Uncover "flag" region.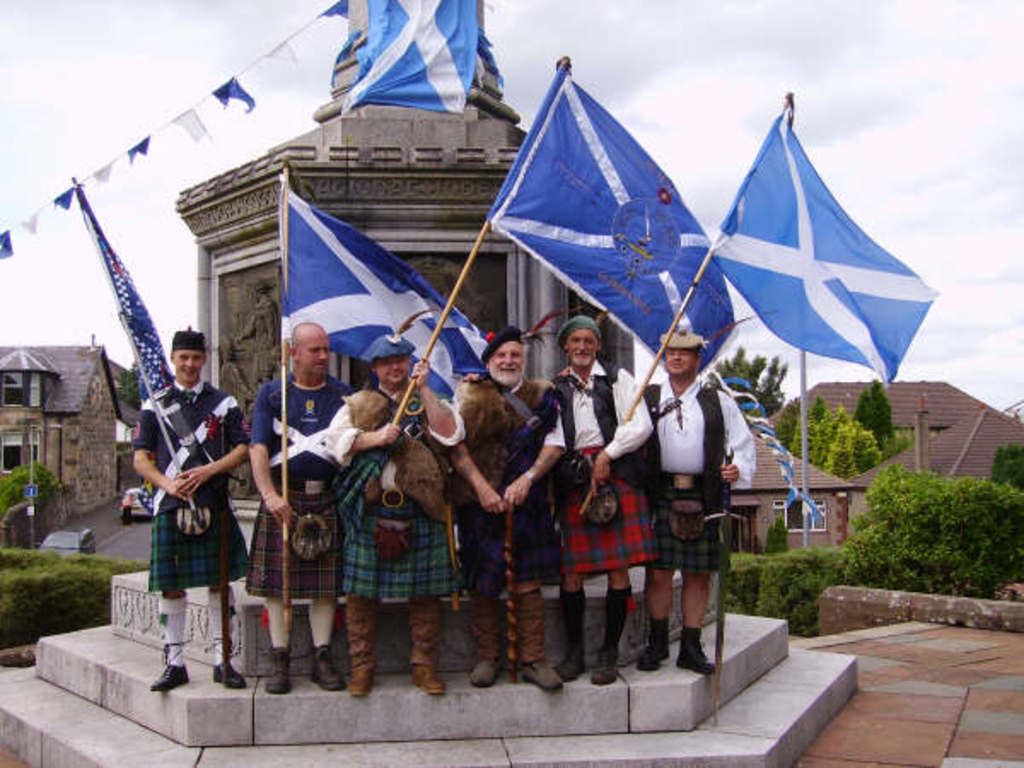
Uncovered: region(490, 68, 744, 379).
